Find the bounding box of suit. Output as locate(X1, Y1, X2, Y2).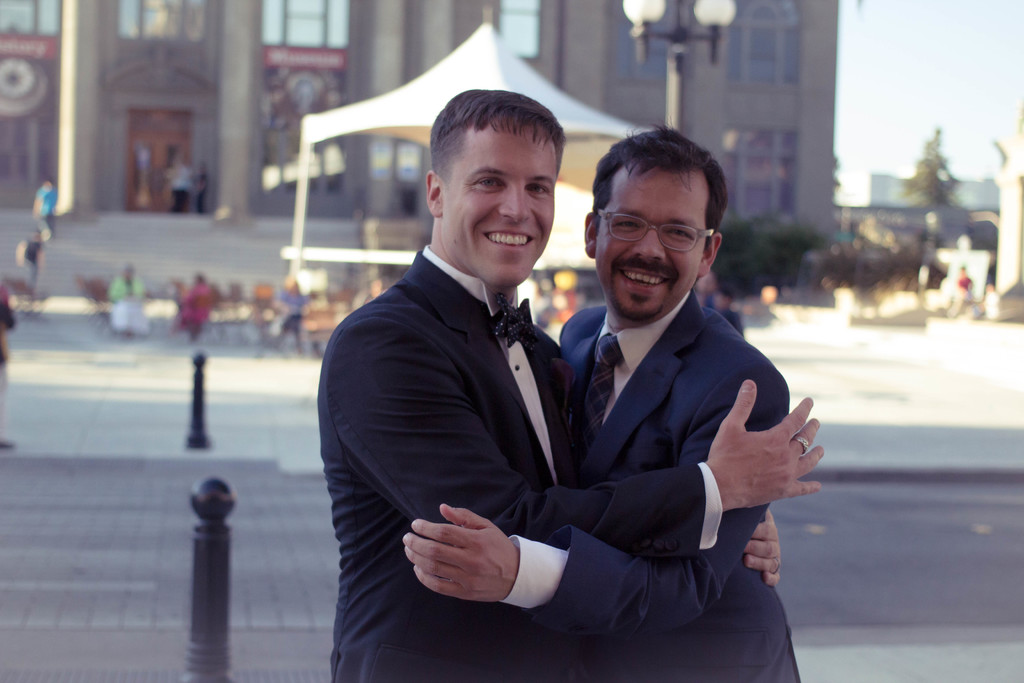
locate(491, 285, 801, 682).
